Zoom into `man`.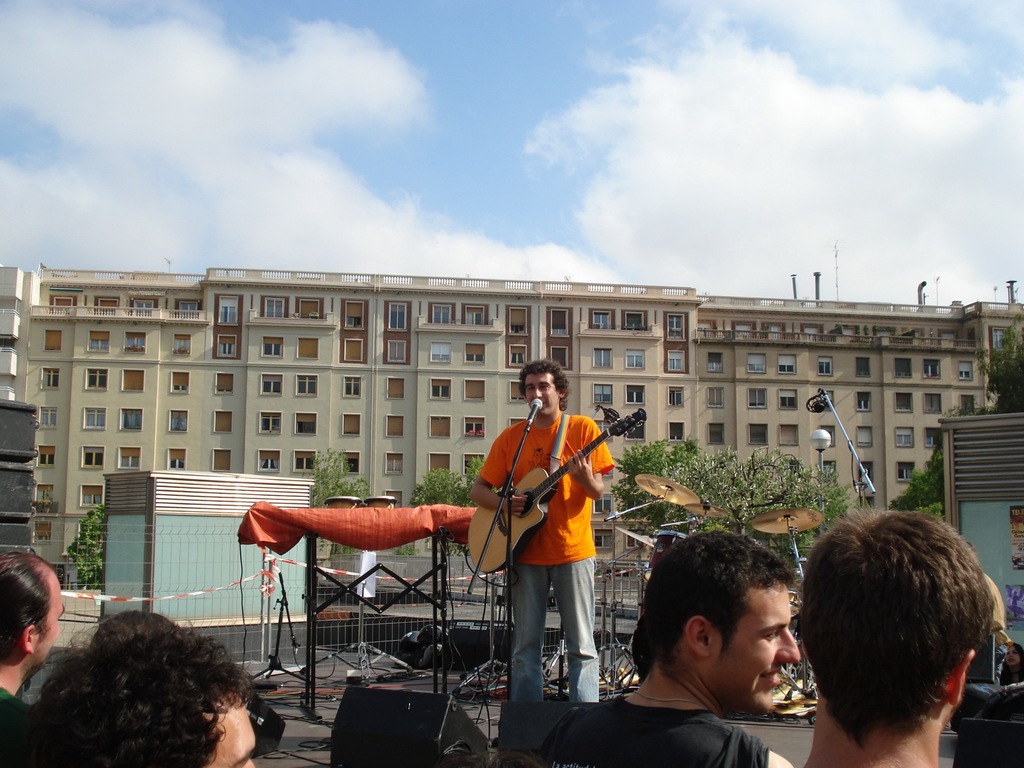
Zoom target: (x1=0, y1=552, x2=67, y2=767).
